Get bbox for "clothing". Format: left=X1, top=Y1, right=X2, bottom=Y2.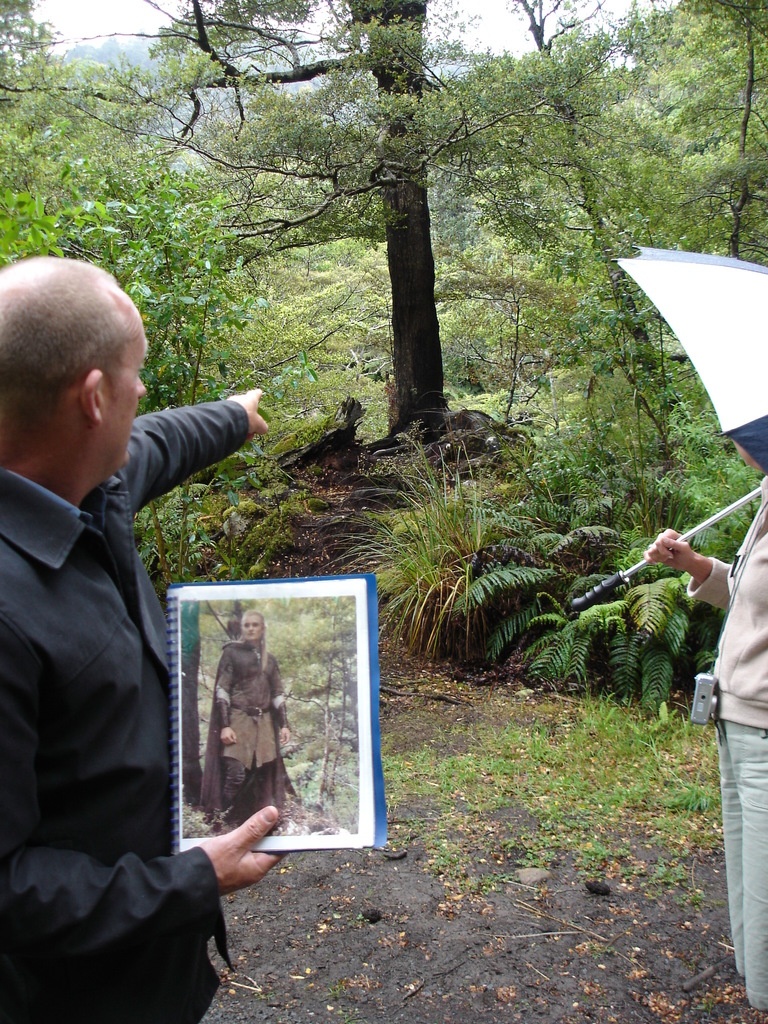
left=189, top=614, right=299, bottom=835.
